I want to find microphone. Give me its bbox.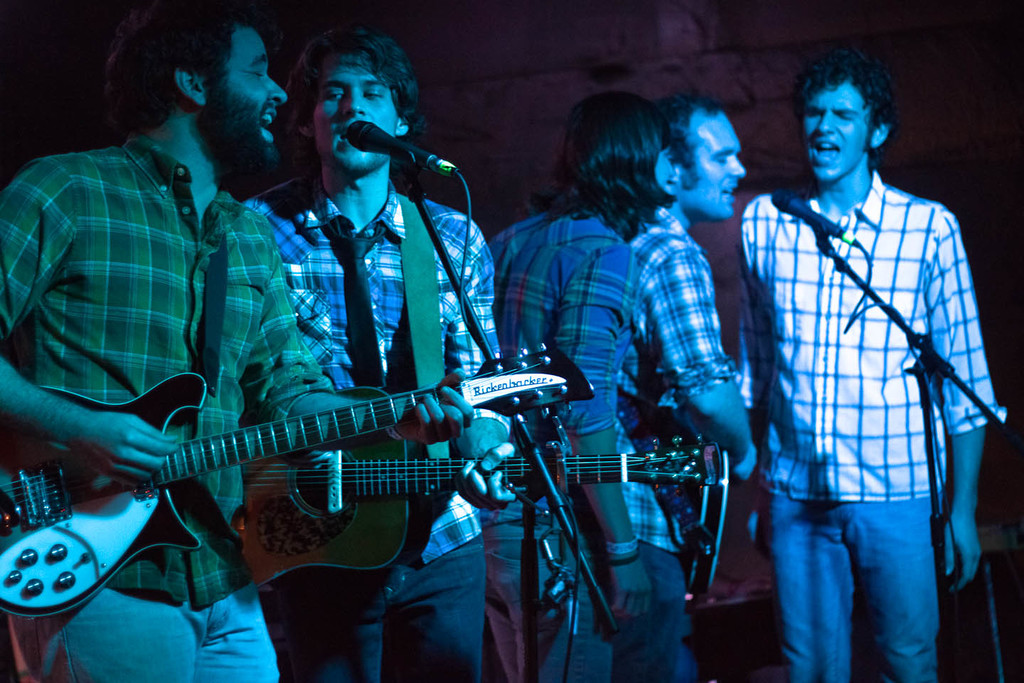
crop(772, 187, 841, 232).
